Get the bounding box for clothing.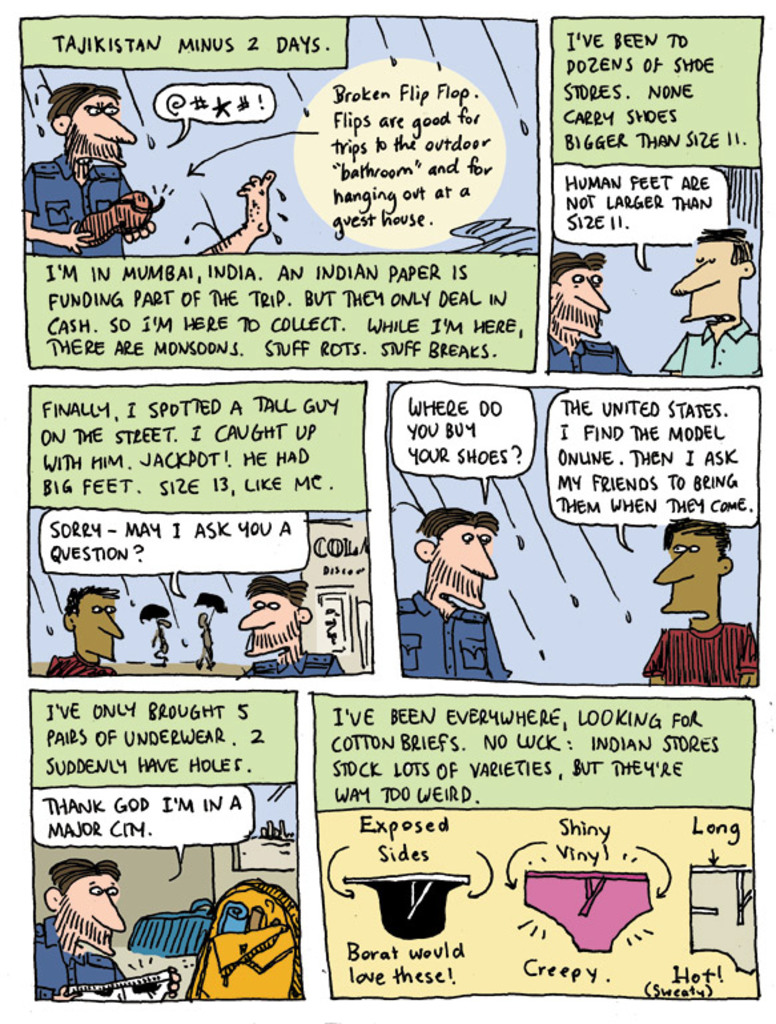
48,650,117,680.
